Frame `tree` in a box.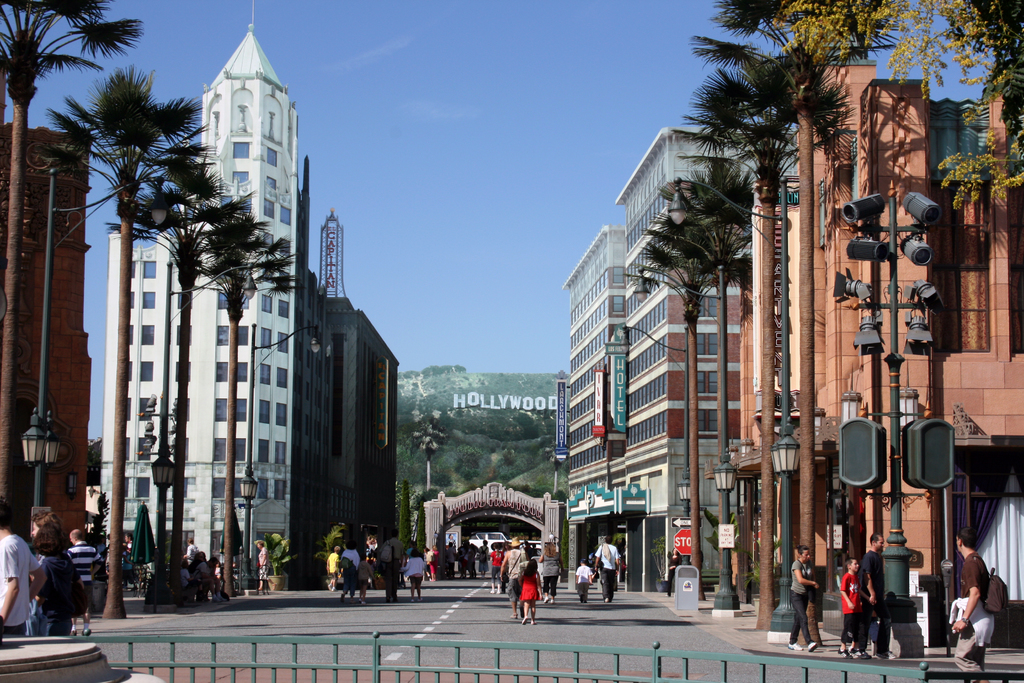
region(559, 514, 570, 573).
